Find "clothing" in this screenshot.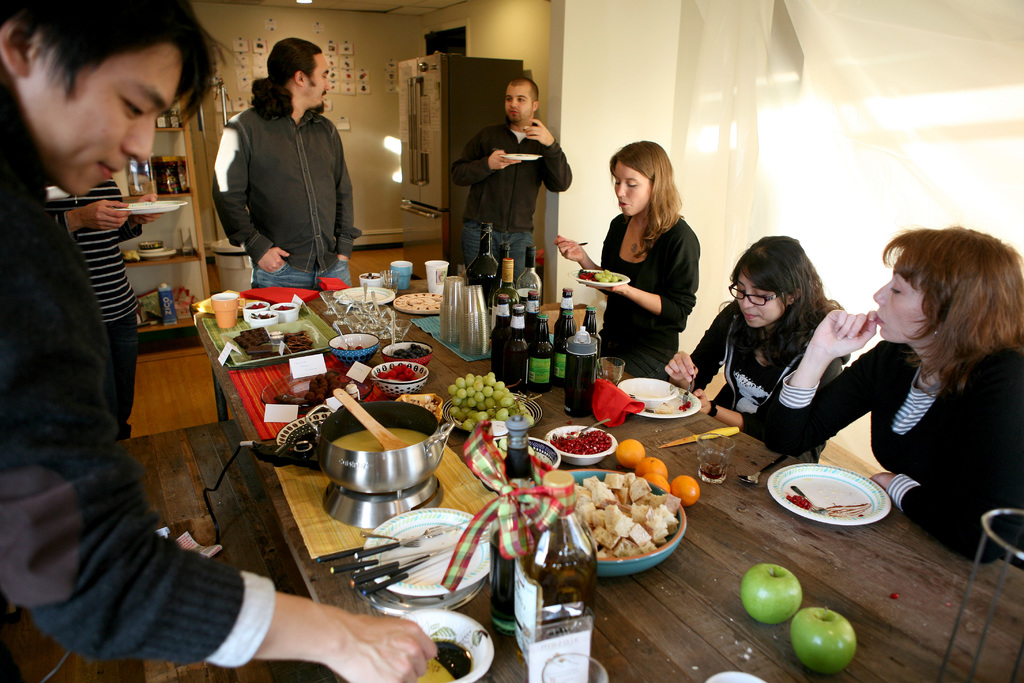
The bounding box for "clothing" is <region>61, 181, 143, 440</region>.
